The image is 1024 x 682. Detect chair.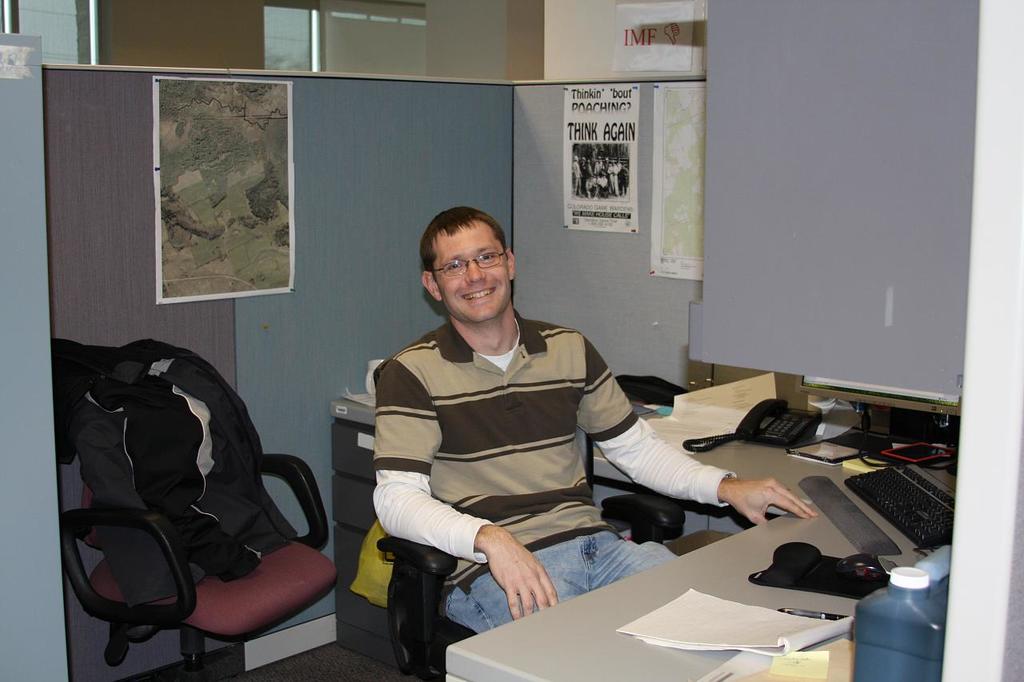
Detection: (x1=371, y1=361, x2=700, y2=681).
